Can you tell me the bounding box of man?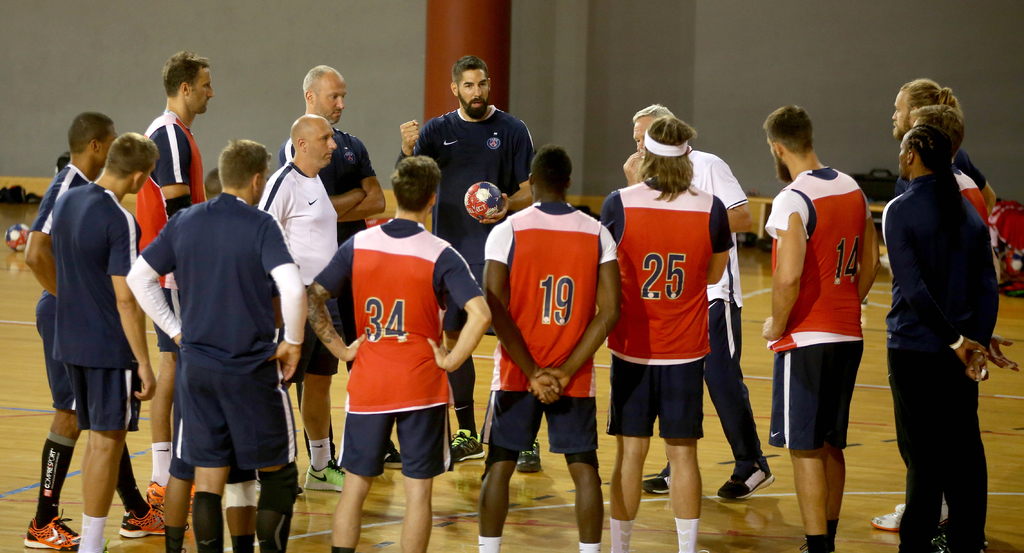
(620, 101, 778, 499).
